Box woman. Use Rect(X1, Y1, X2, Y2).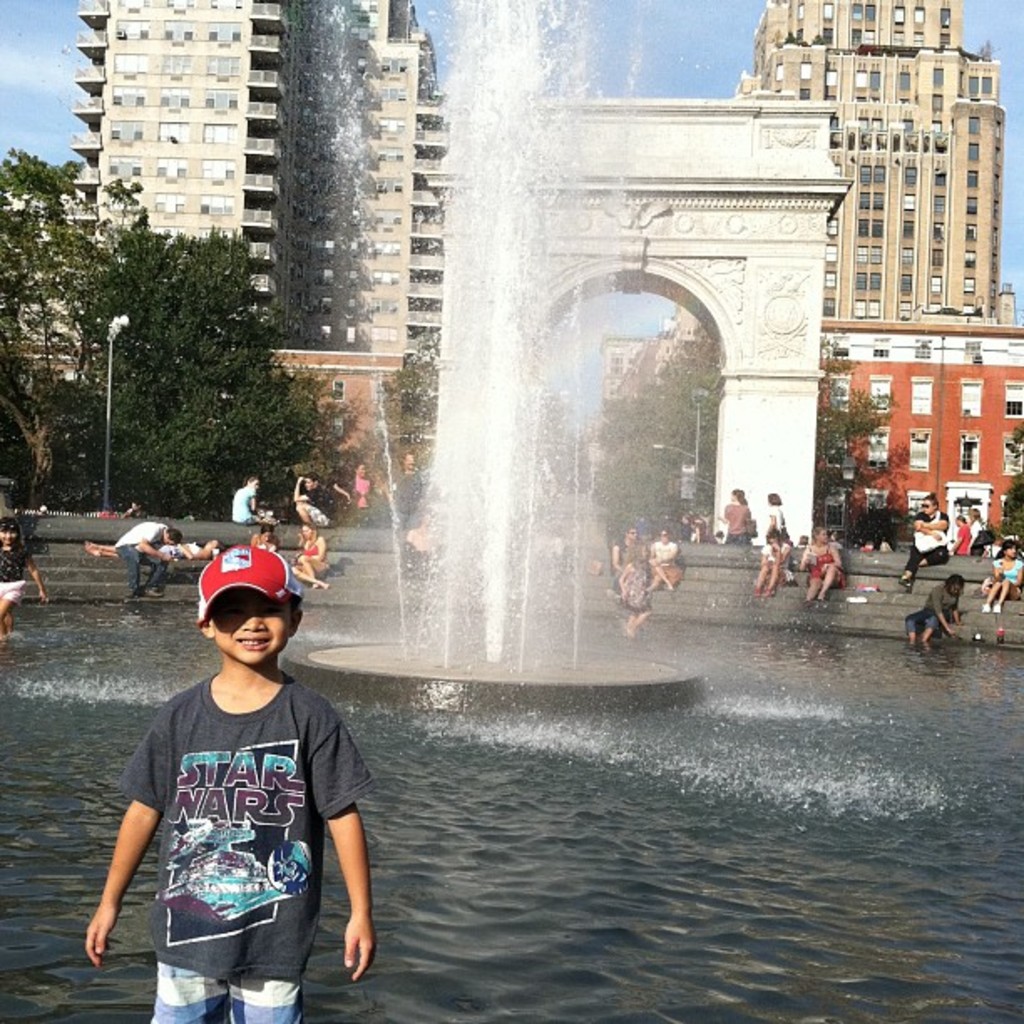
Rect(798, 520, 870, 607).
